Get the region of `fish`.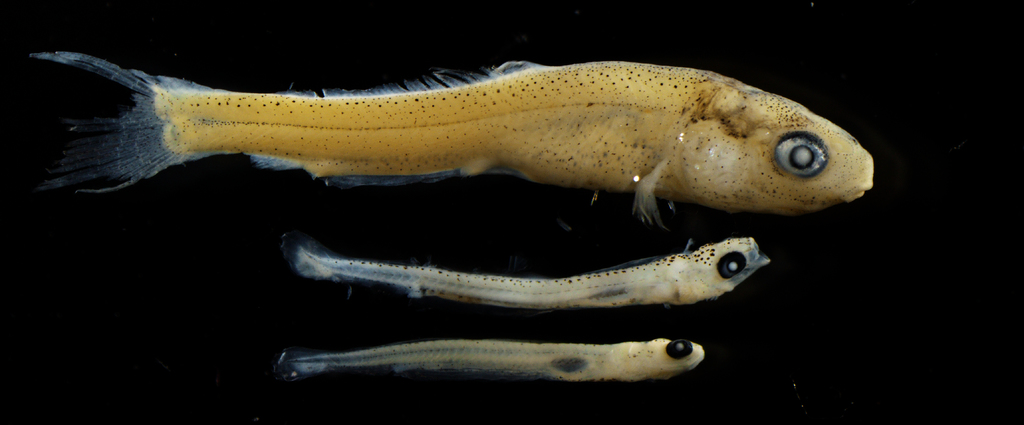
(x1=33, y1=50, x2=876, y2=226).
